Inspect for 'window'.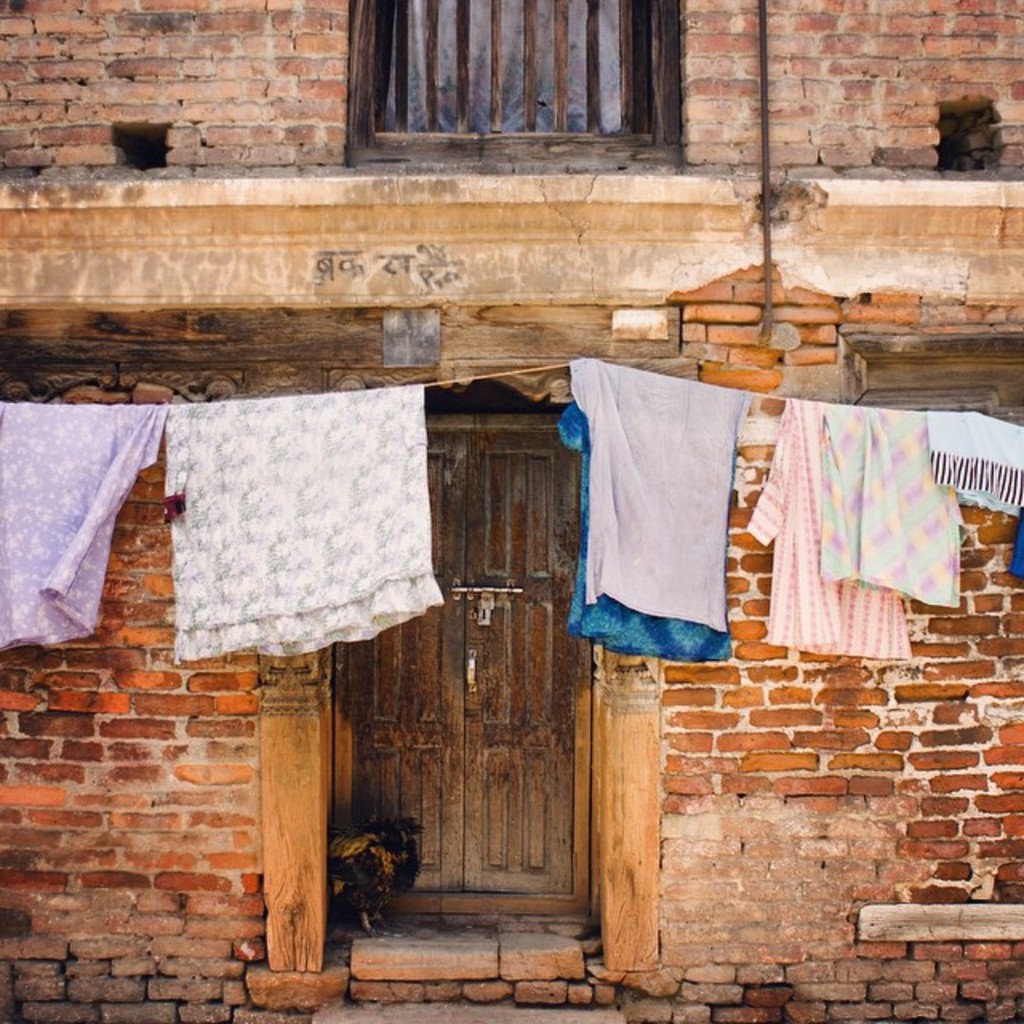
Inspection: (left=326, top=0, right=712, bottom=181).
